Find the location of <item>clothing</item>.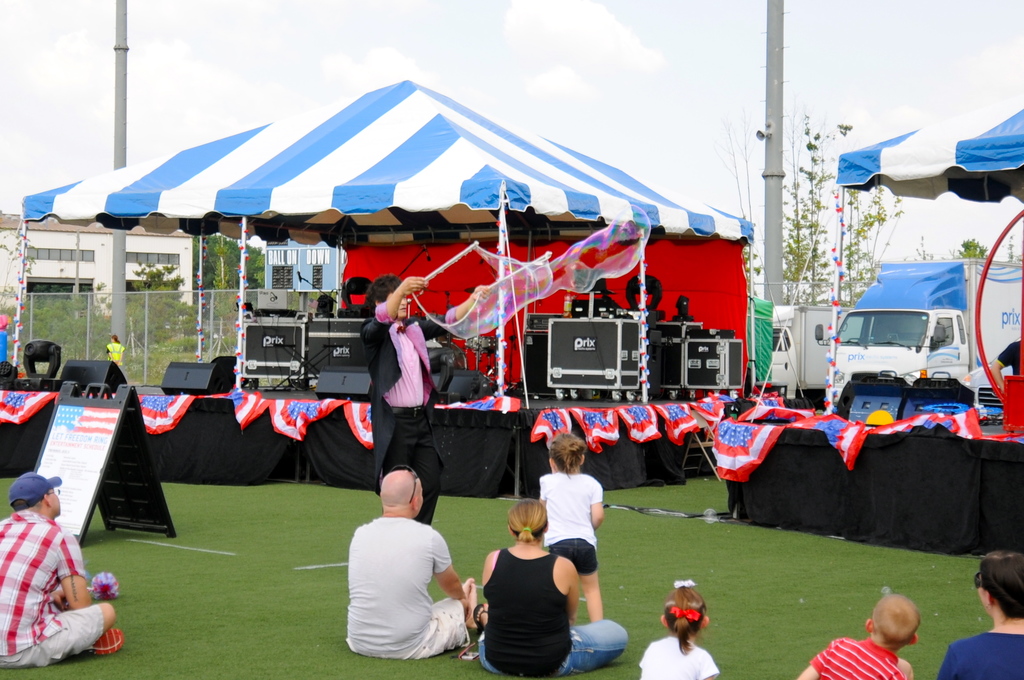
Location: BBox(991, 339, 1023, 374).
